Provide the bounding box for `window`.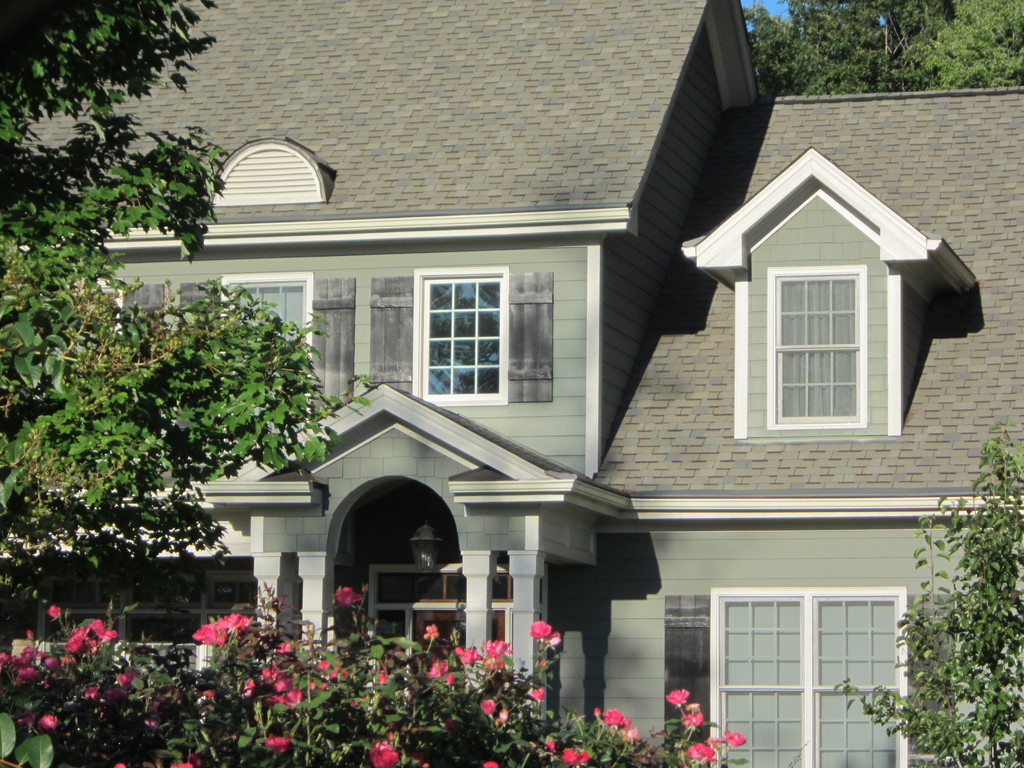
223:274:312:428.
